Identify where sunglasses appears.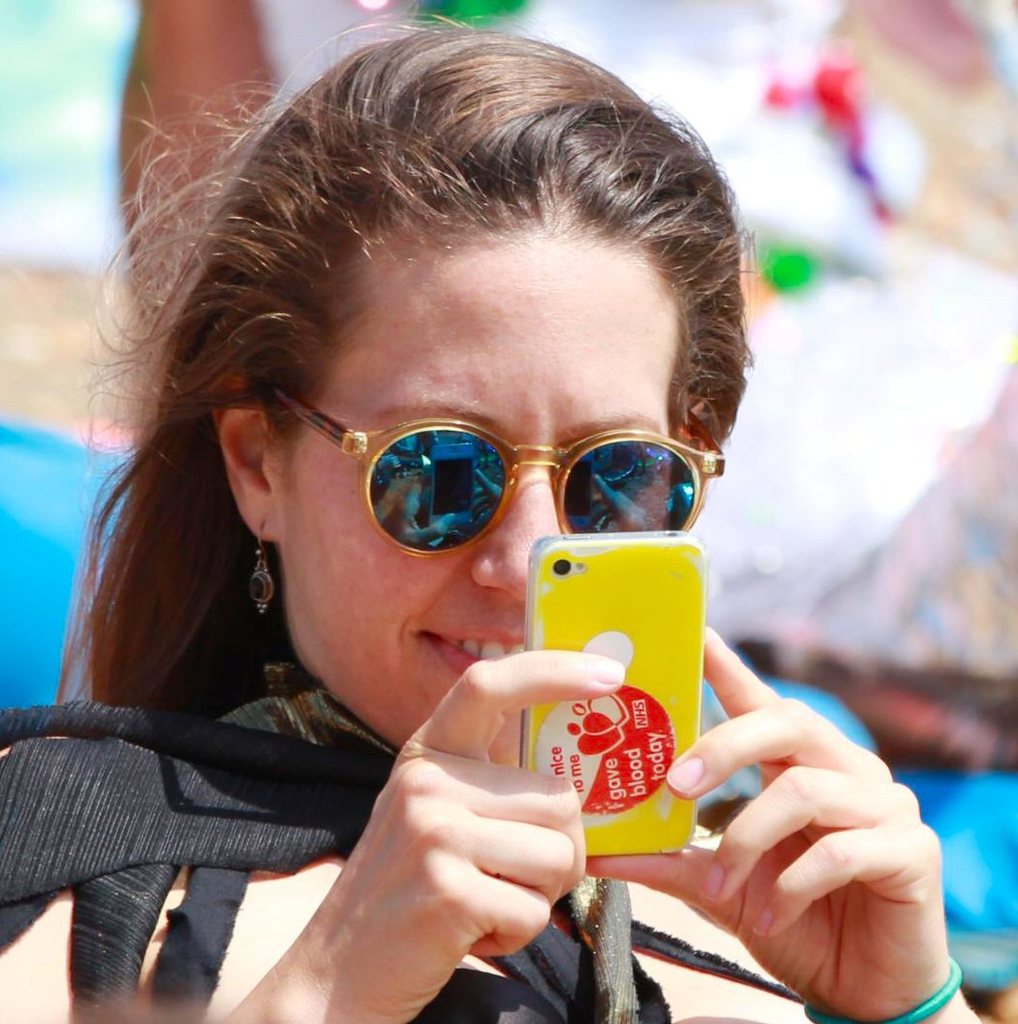
Appears at {"left": 271, "top": 385, "right": 726, "bottom": 559}.
